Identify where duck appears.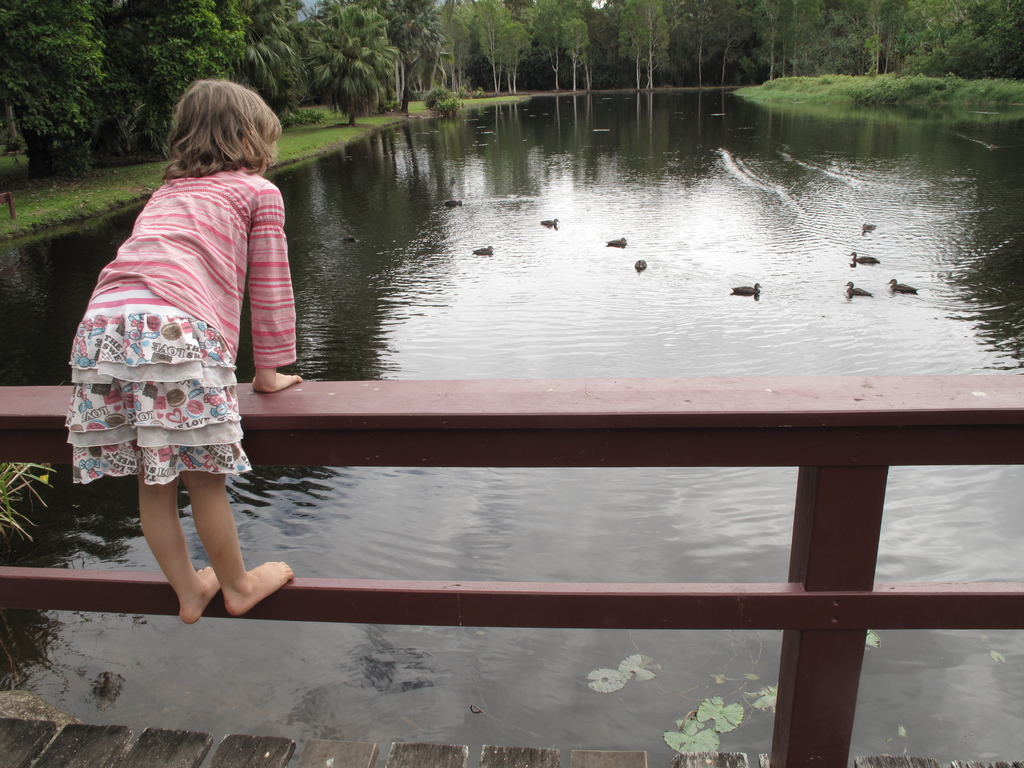
Appears at (607,236,626,249).
